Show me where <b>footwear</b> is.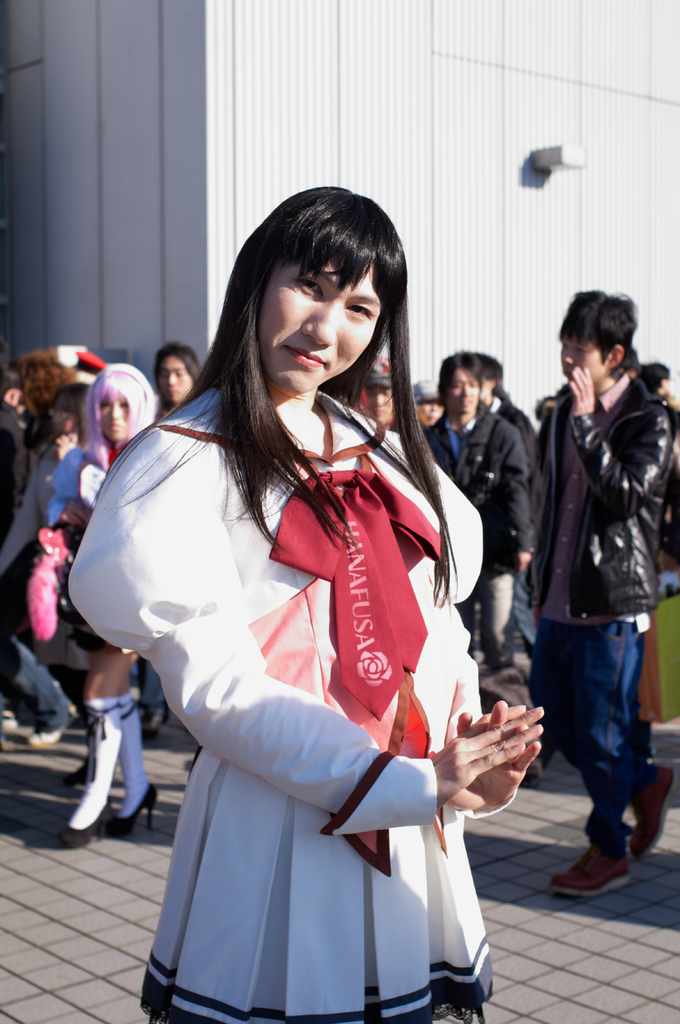
<b>footwear</b> is at region(29, 706, 74, 741).
